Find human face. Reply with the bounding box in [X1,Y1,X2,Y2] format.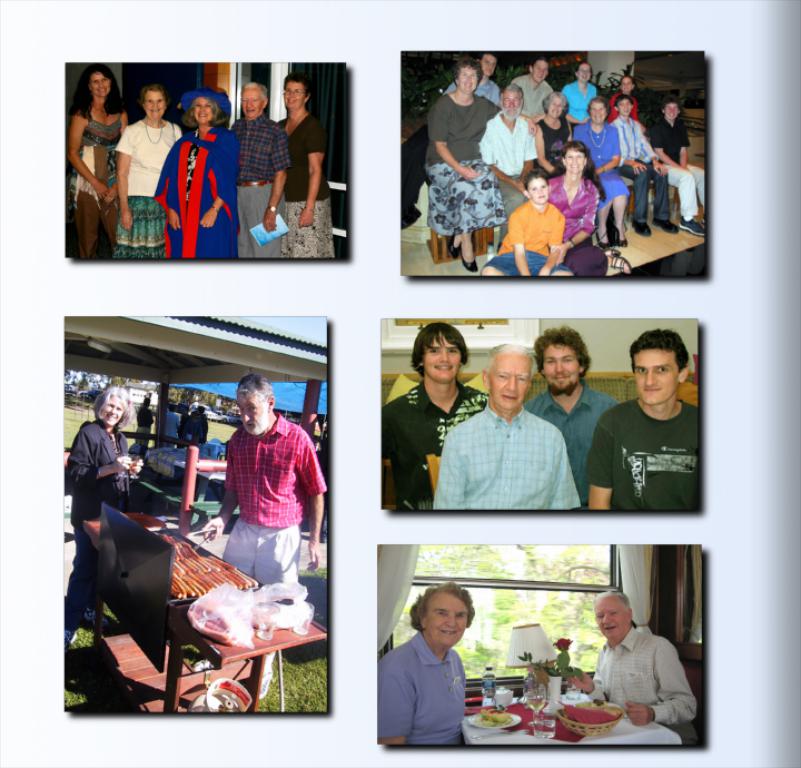
[452,66,473,95].
